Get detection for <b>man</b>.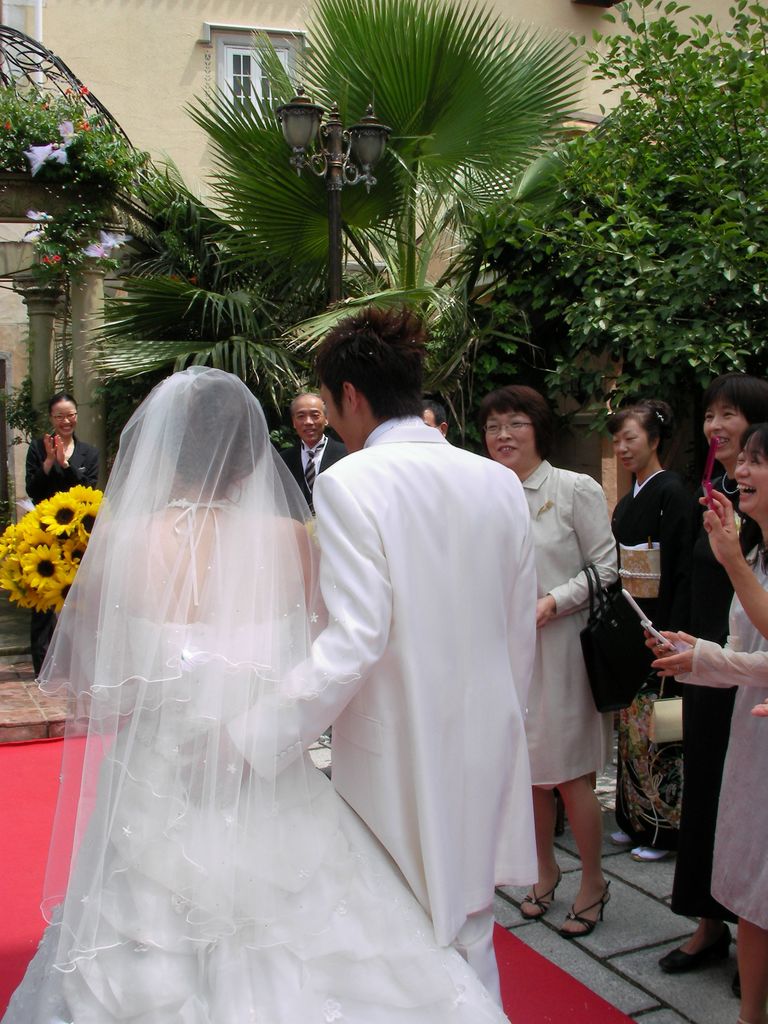
Detection: crop(282, 310, 562, 966).
